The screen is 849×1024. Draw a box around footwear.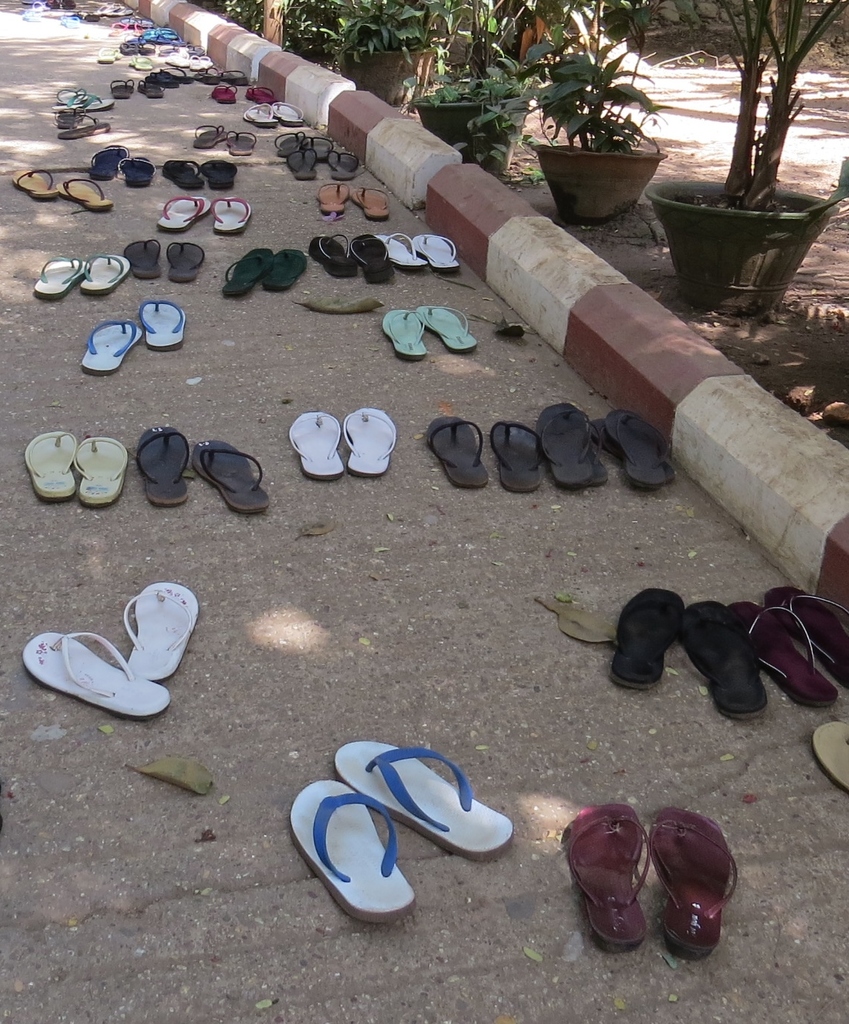
{"left": 13, "top": 170, "right": 67, "bottom": 205}.
